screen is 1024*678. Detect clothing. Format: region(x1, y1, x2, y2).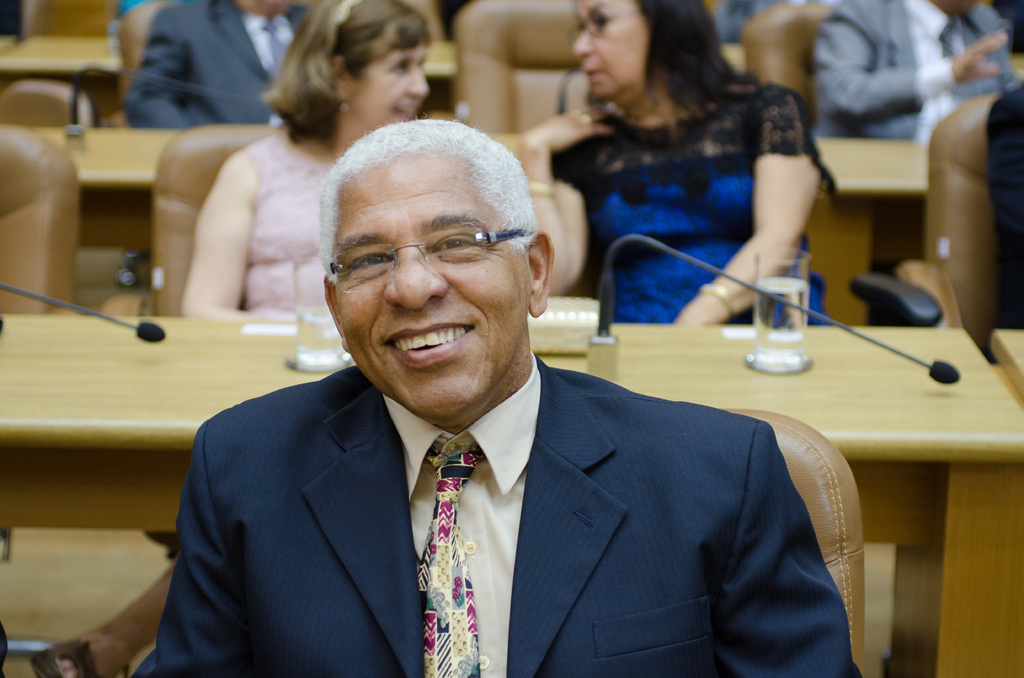
region(552, 76, 834, 327).
